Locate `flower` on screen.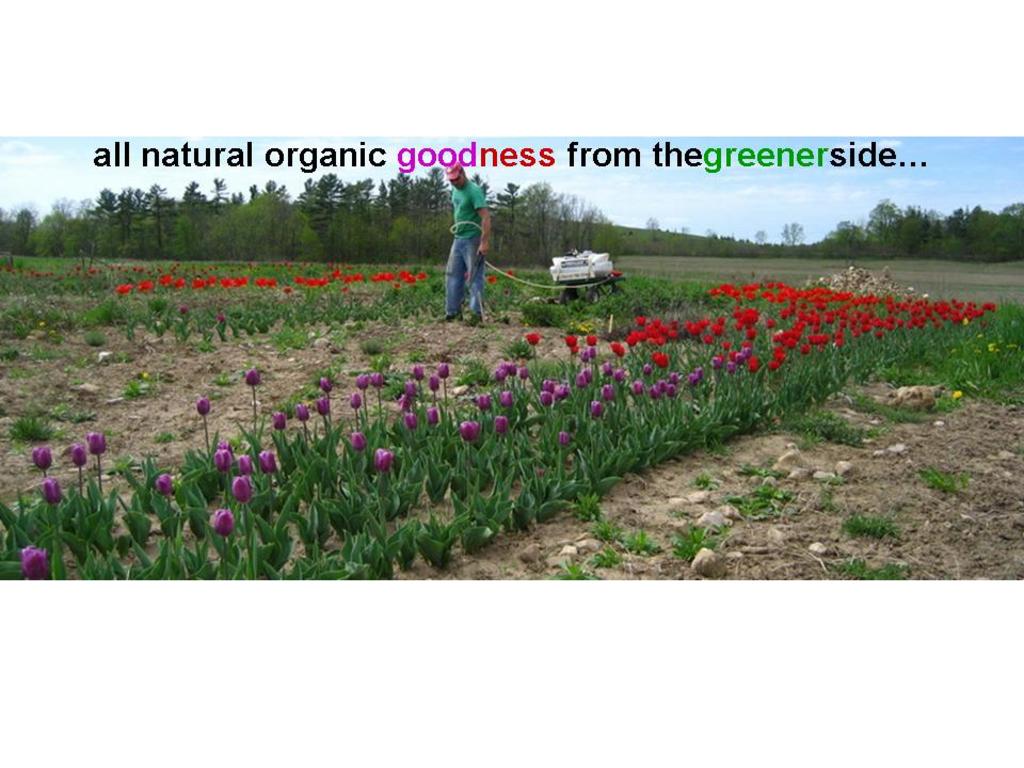
On screen at [left=316, top=395, right=337, bottom=416].
